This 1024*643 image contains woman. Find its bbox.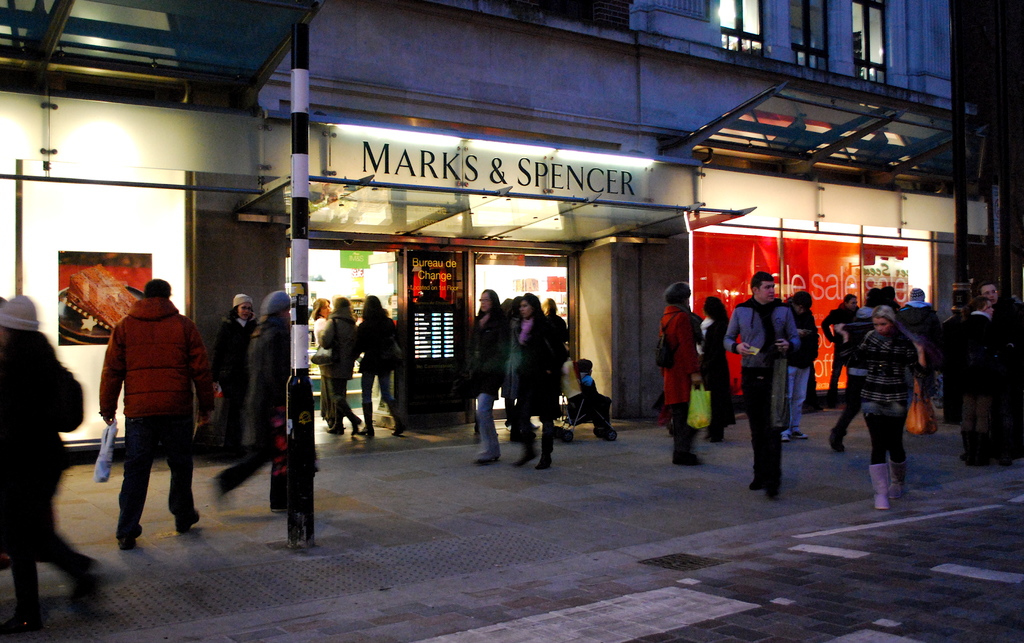
left=304, top=304, right=337, bottom=418.
